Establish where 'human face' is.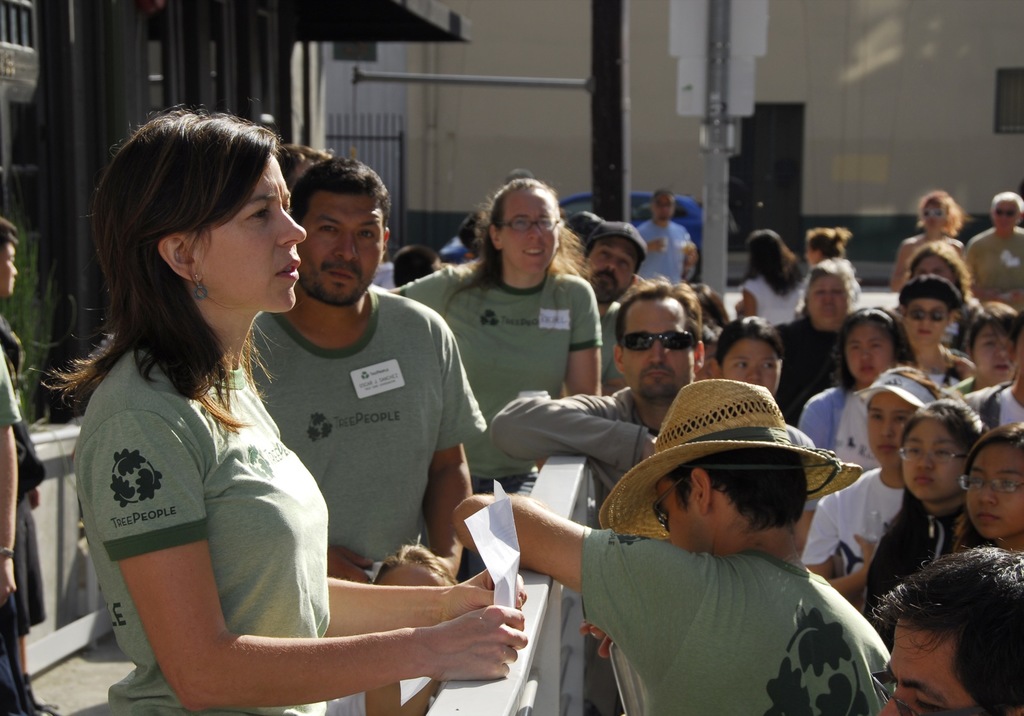
Established at (808,268,850,326).
